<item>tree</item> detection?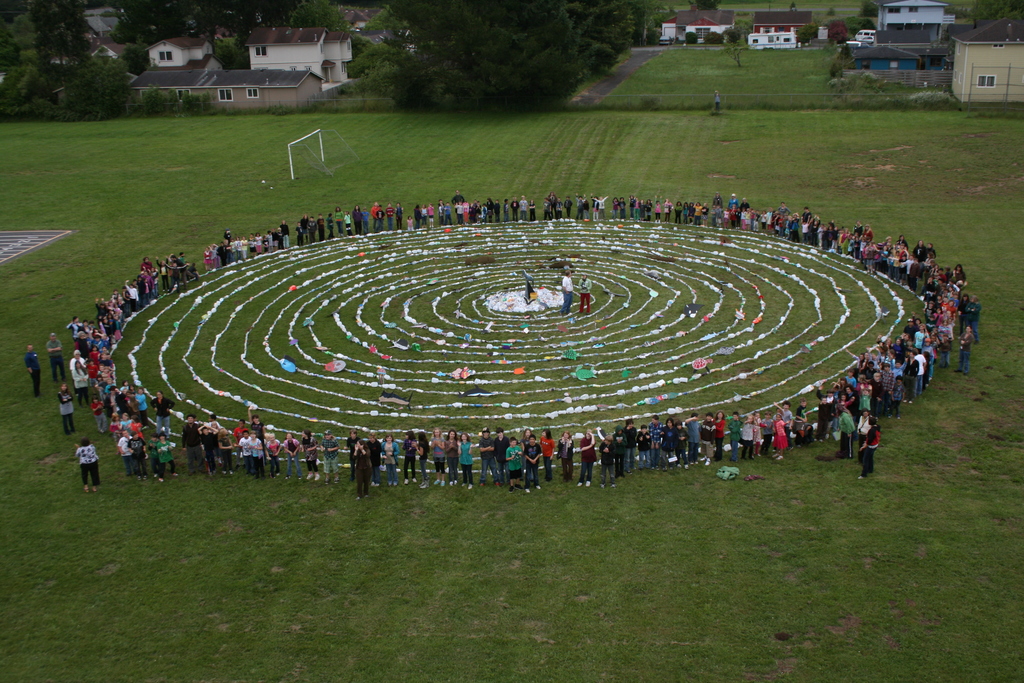
<region>860, 68, 881, 89</region>
